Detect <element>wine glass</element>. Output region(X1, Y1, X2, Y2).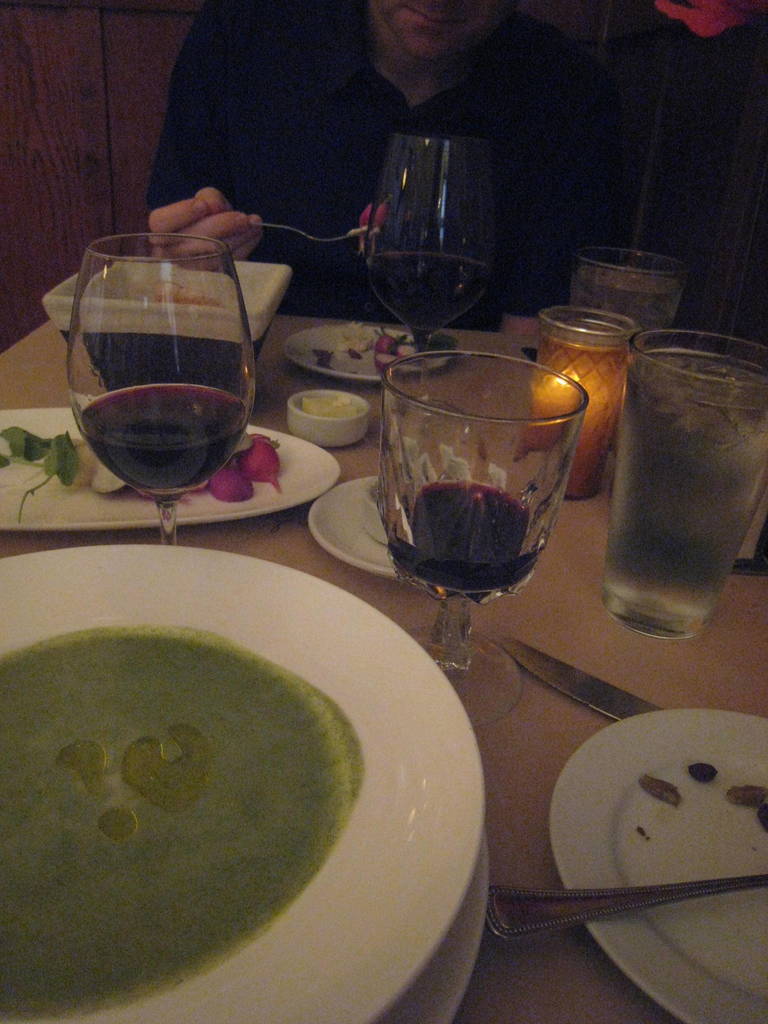
region(384, 348, 594, 731).
